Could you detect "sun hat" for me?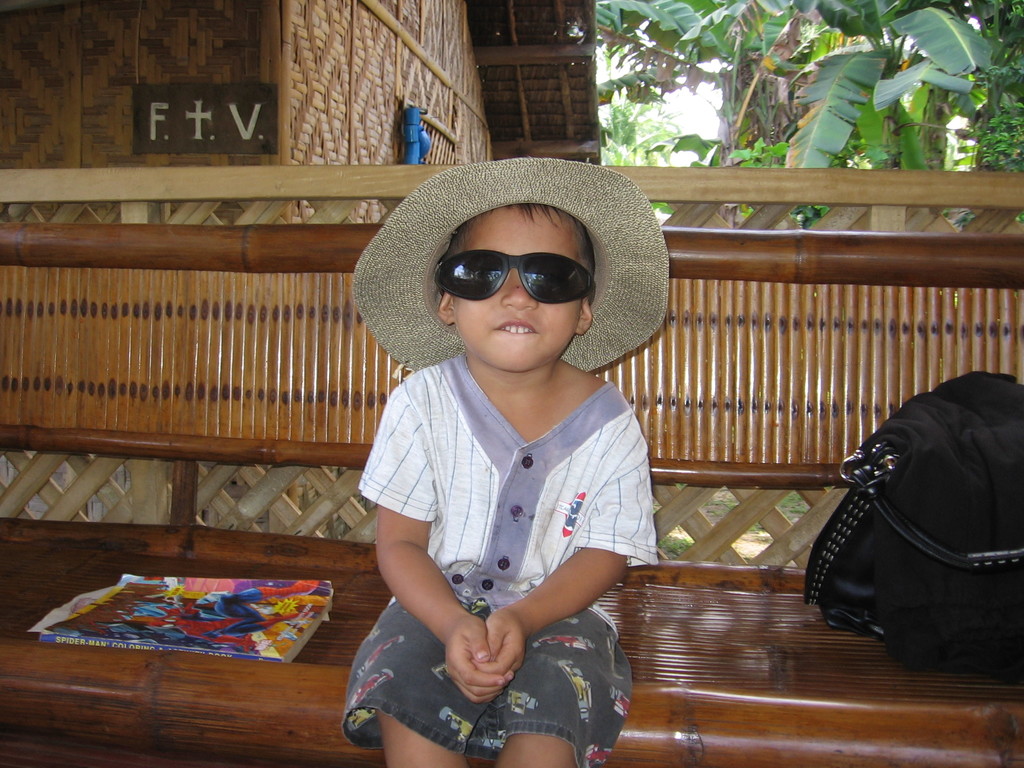
Detection result: <bbox>345, 156, 674, 383</bbox>.
